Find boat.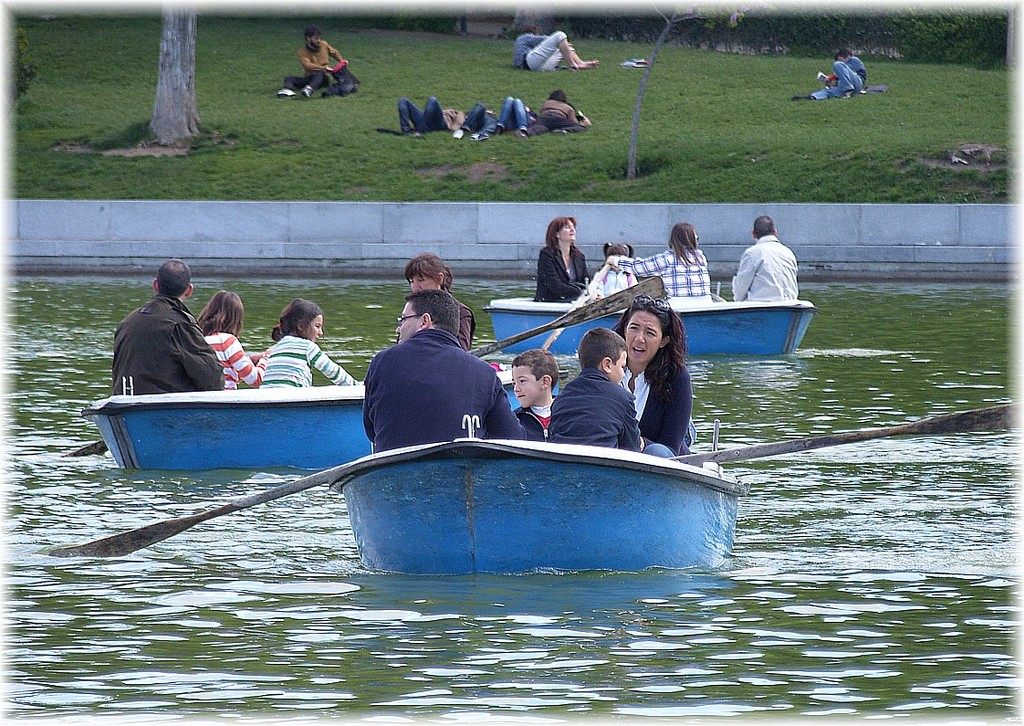
77:356:569:474.
